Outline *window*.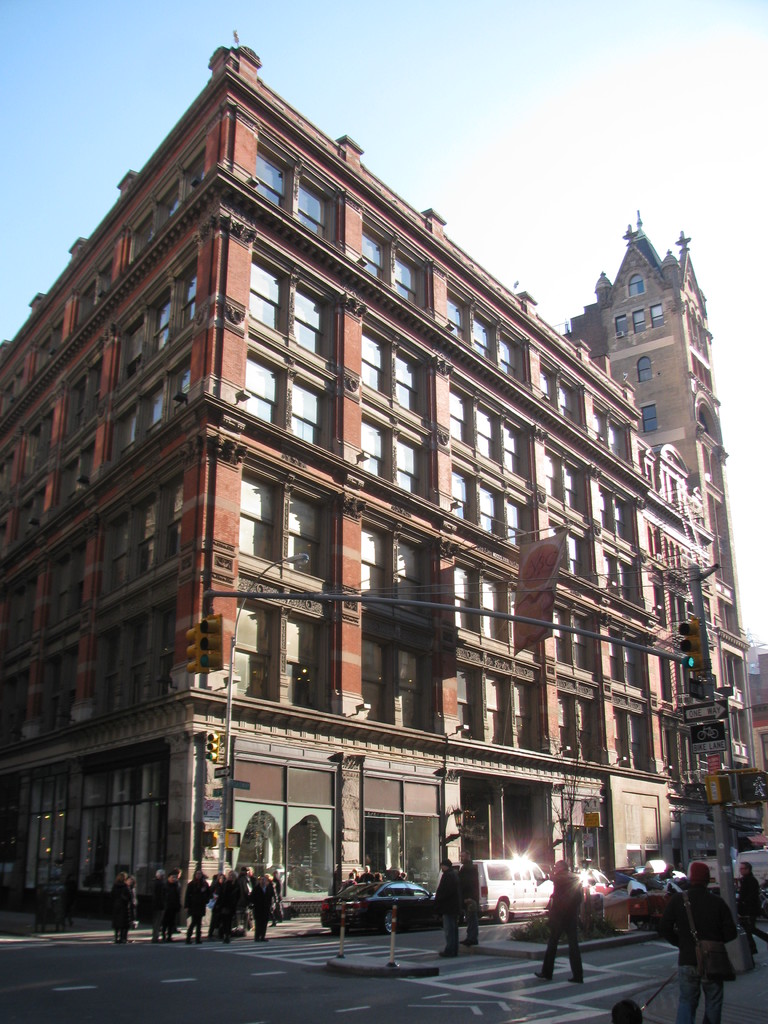
Outline: (left=251, top=259, right=284, bottom=327).
